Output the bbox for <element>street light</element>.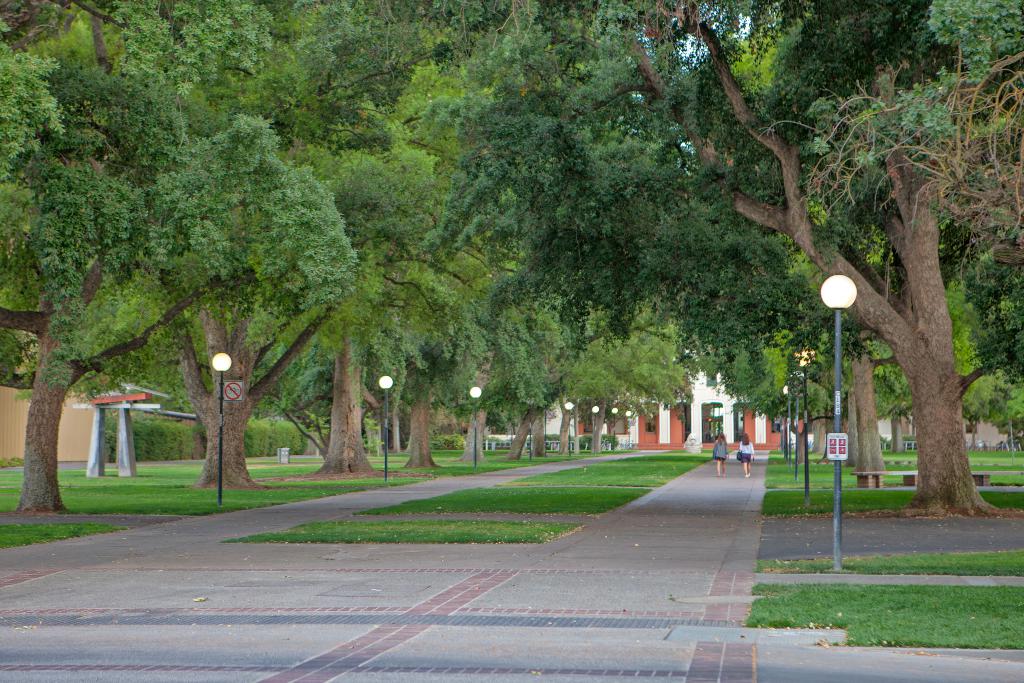
[left=375, top=374, right=399, bottom=484].
